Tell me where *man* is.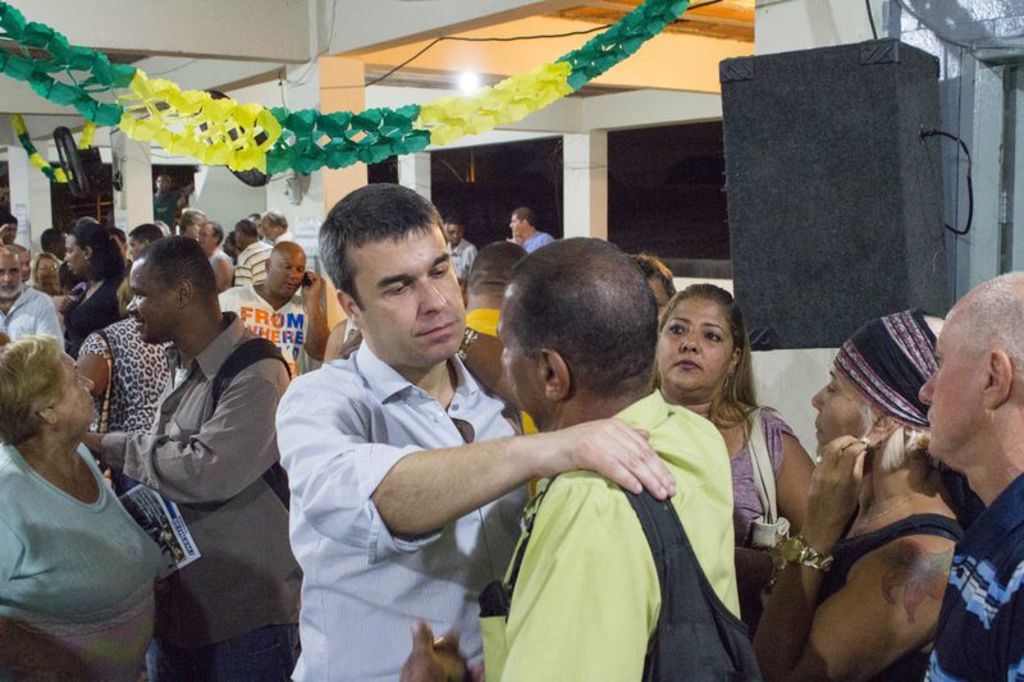
*man* is at 321,306,365,375.
